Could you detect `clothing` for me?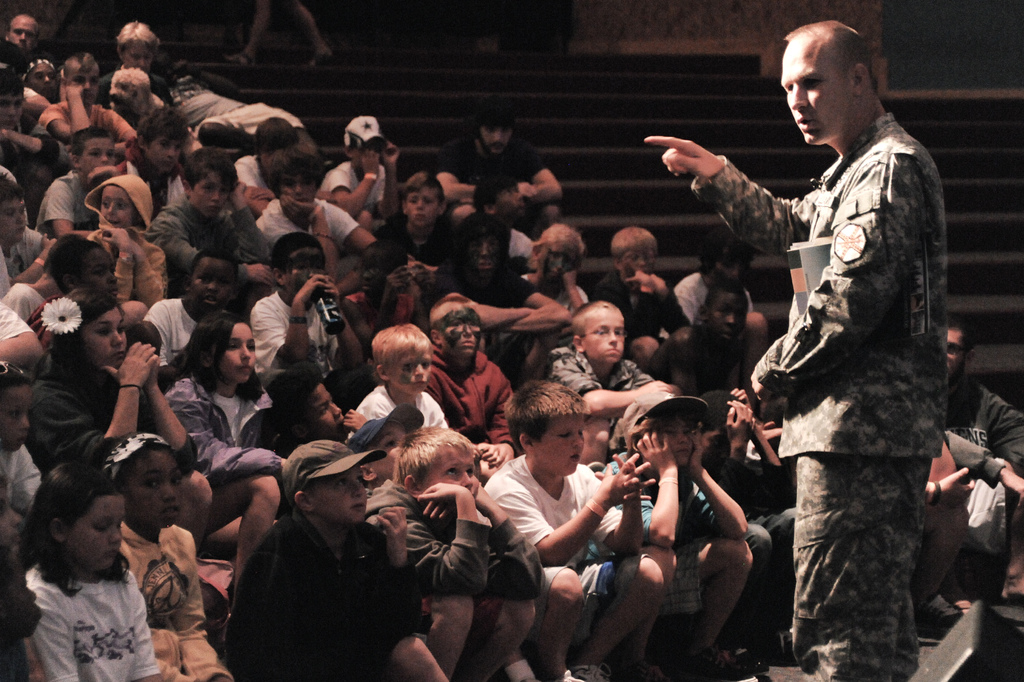
Detection result: box=[156, 186, 268, 283].
